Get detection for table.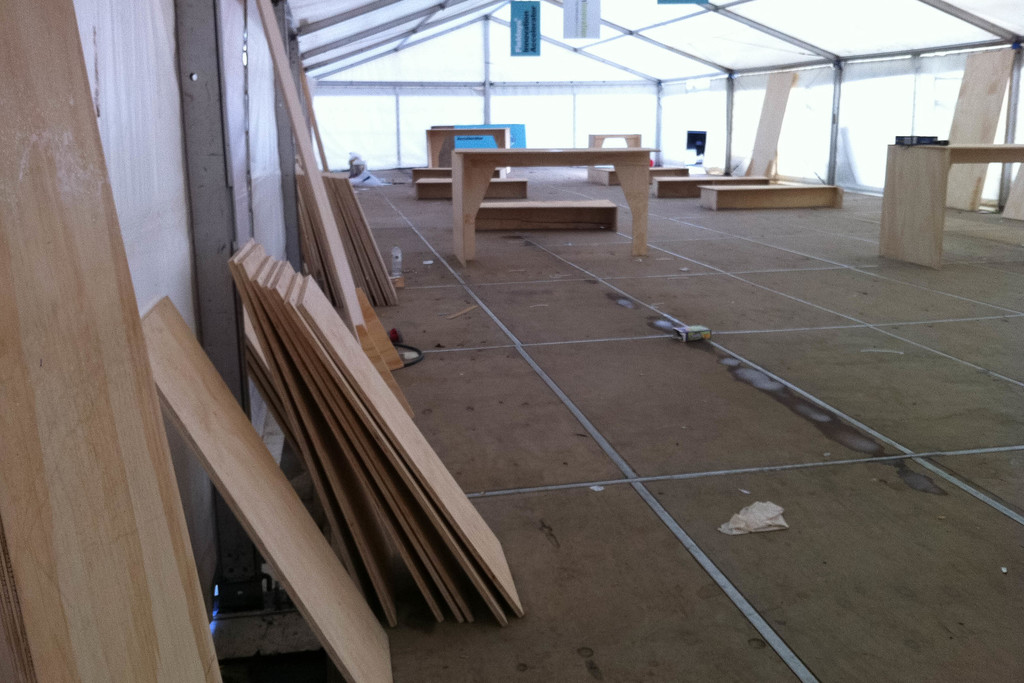
Detection: bbox=[439, 142, 663, 244].
